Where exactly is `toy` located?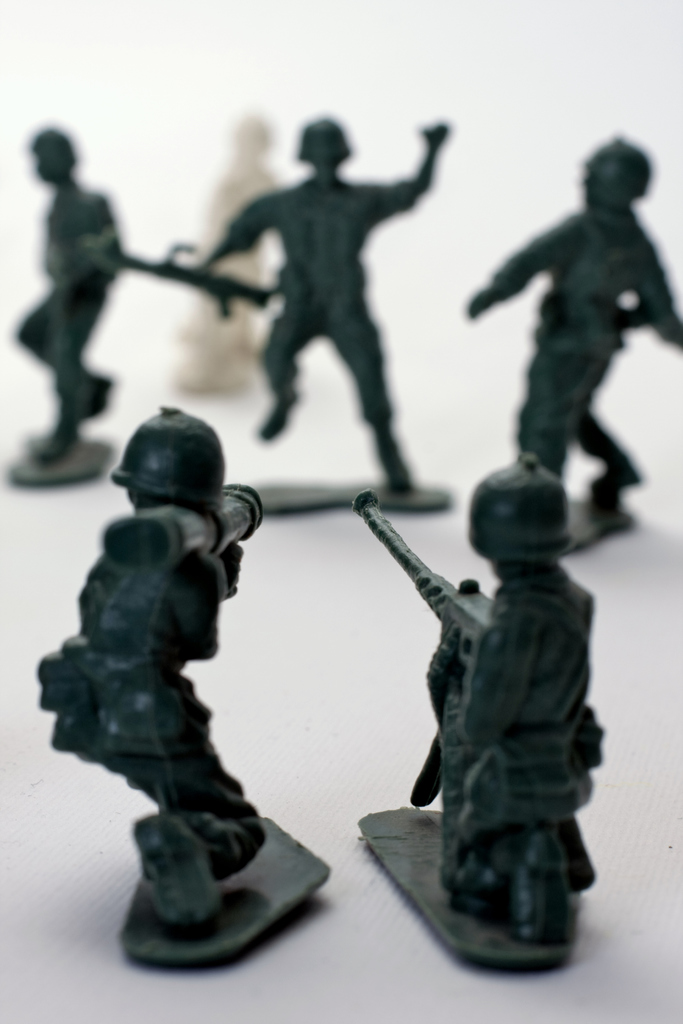
Its bounding box is [359,428,648,911].
